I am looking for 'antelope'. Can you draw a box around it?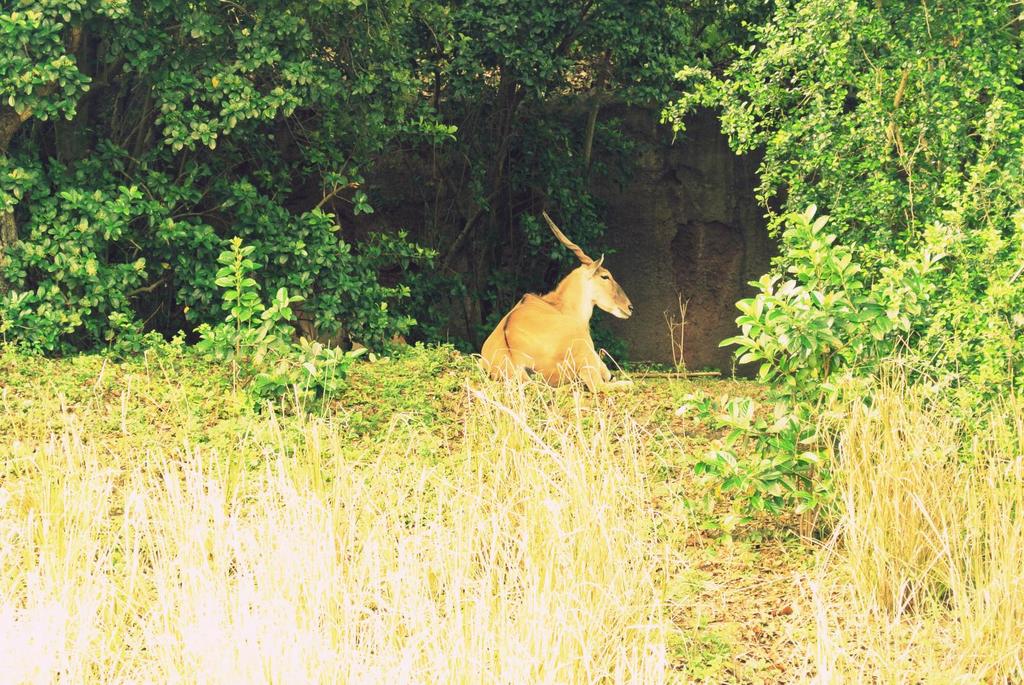
Sure, the bounding box is (left=477, top=210, right=634, bottom=392).
